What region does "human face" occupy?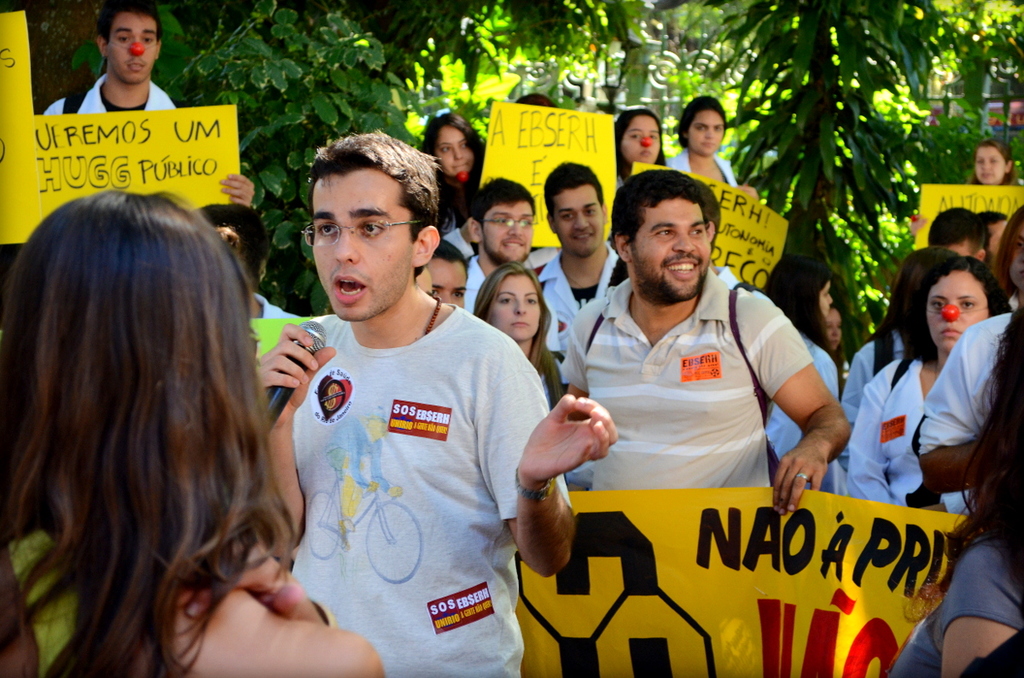
(left=626, top=197, right=708, bottom=295).
